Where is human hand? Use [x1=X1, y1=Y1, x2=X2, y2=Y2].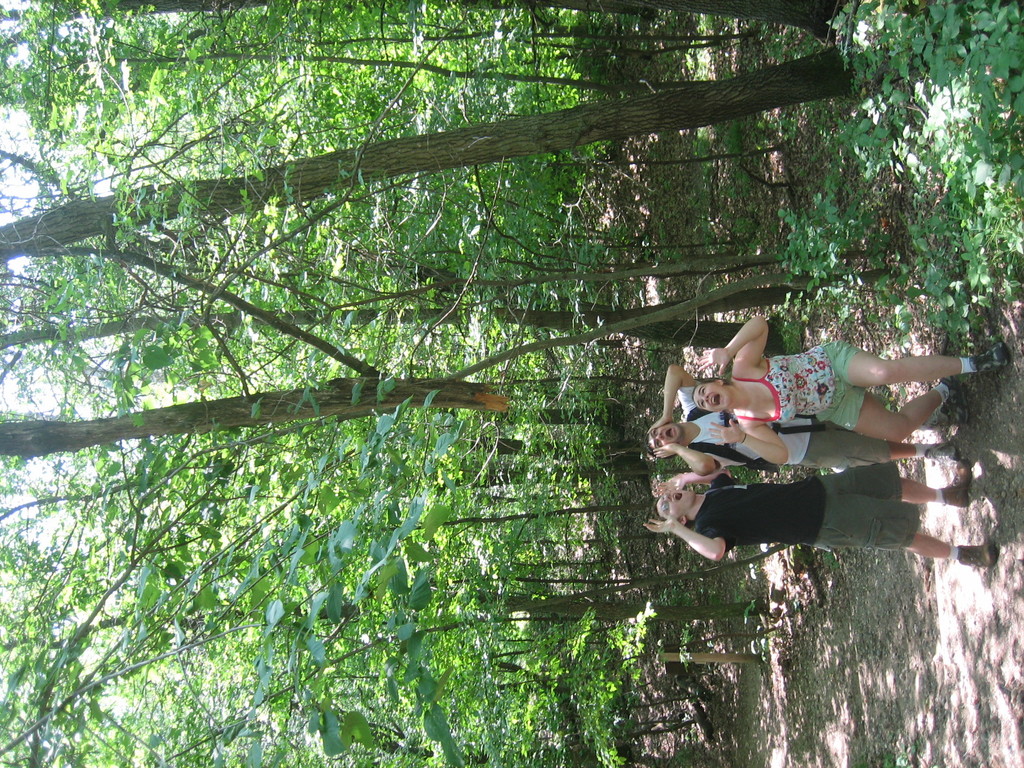
[x1=707, y1=419, x2=745, y2=447].
